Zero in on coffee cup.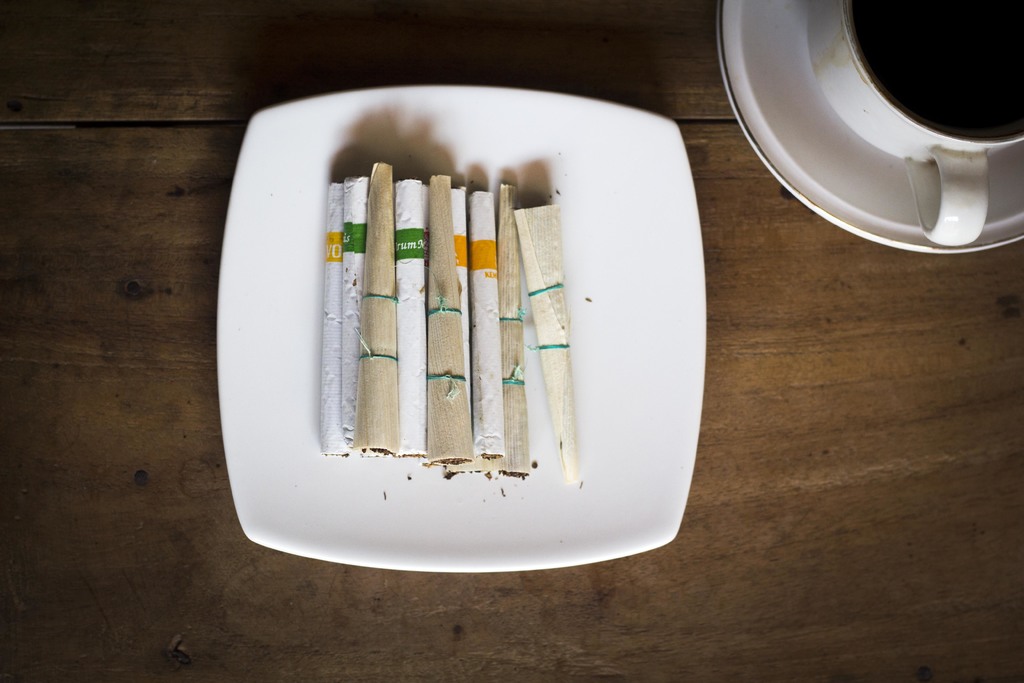
Zeroed in: 807:0:1023:252.
